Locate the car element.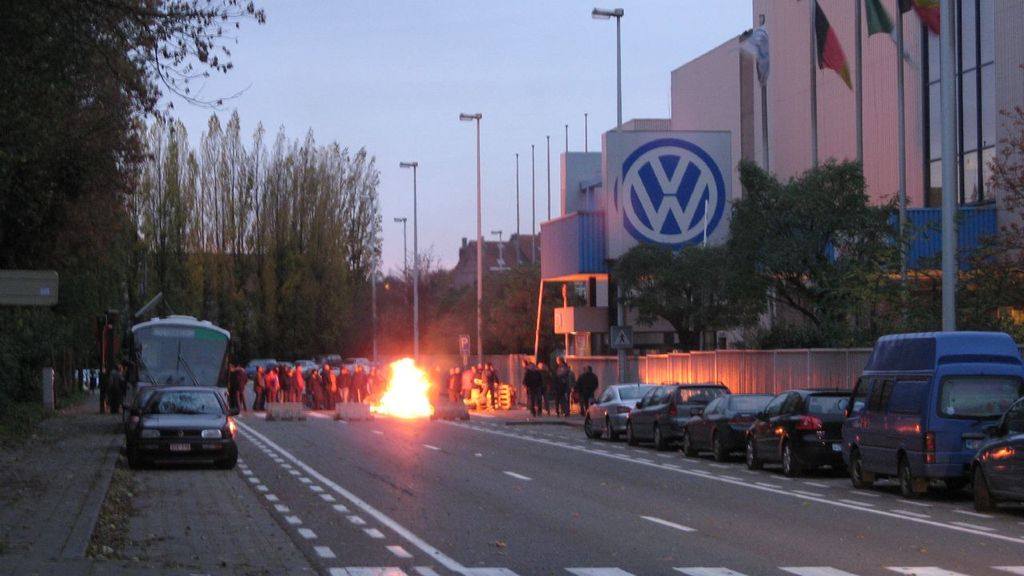
Element bbox: Rect(629, 384, 732, 452).
